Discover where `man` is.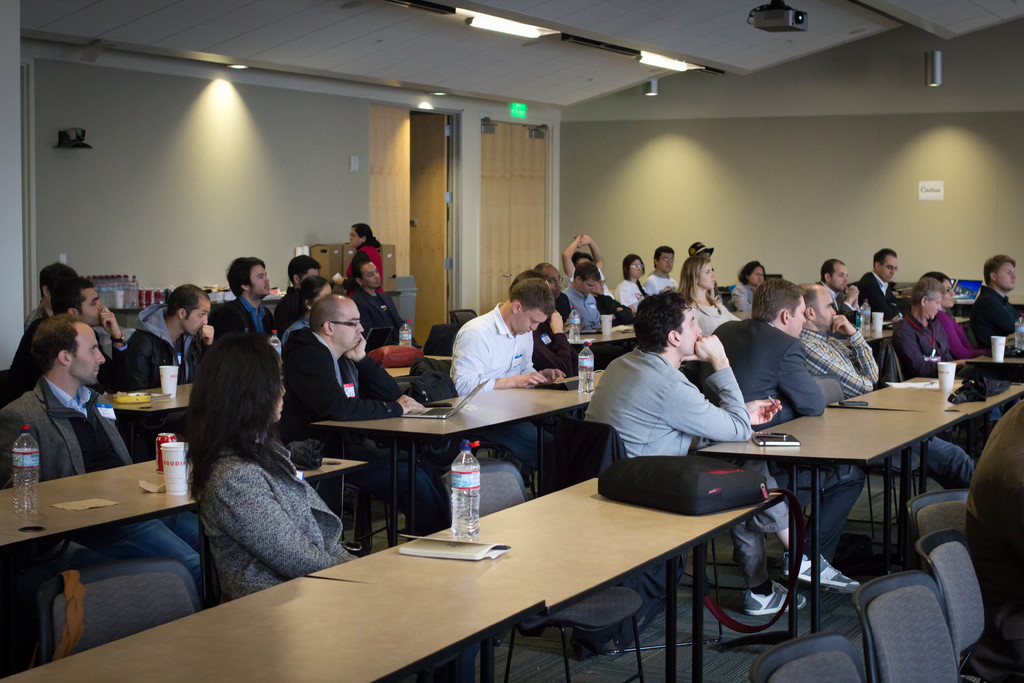
Discovered at 24:262:76:328.
